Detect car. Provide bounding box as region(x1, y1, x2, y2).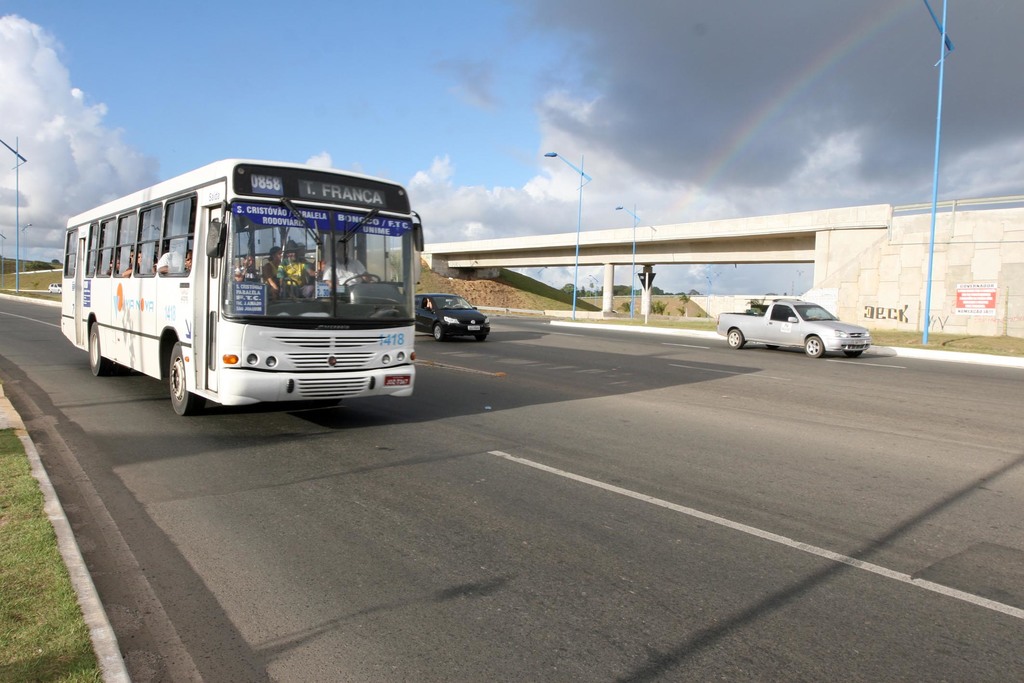
region(719, 292, 876, 357).
